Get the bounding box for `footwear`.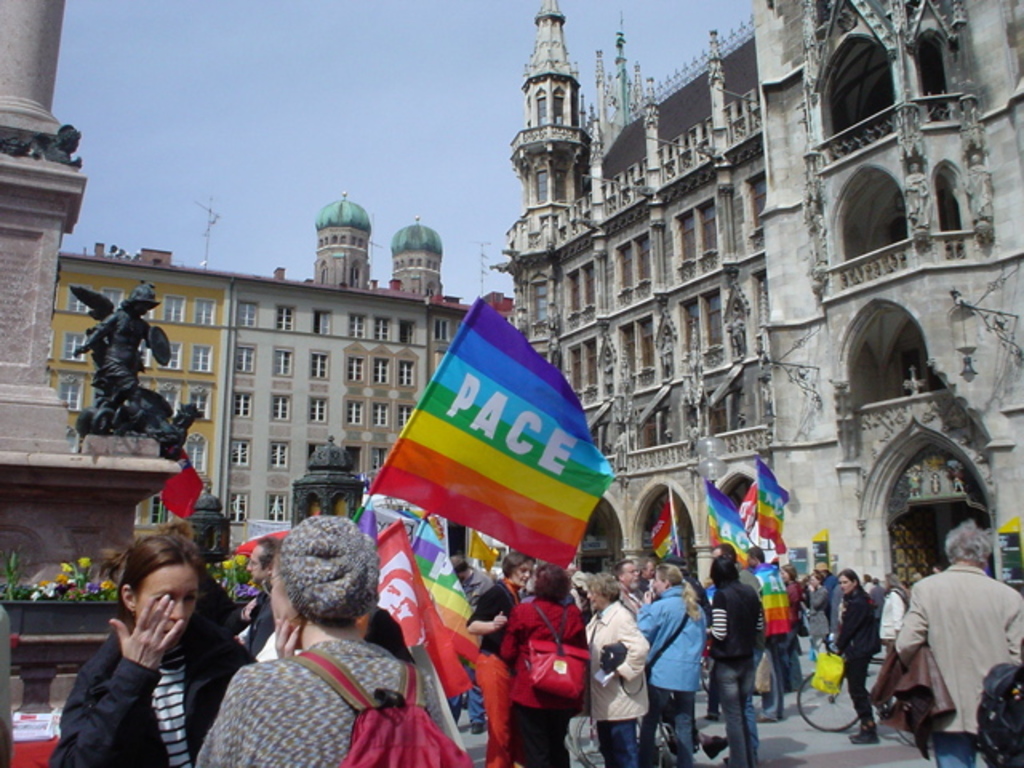
(462, 718, 491, 739).
